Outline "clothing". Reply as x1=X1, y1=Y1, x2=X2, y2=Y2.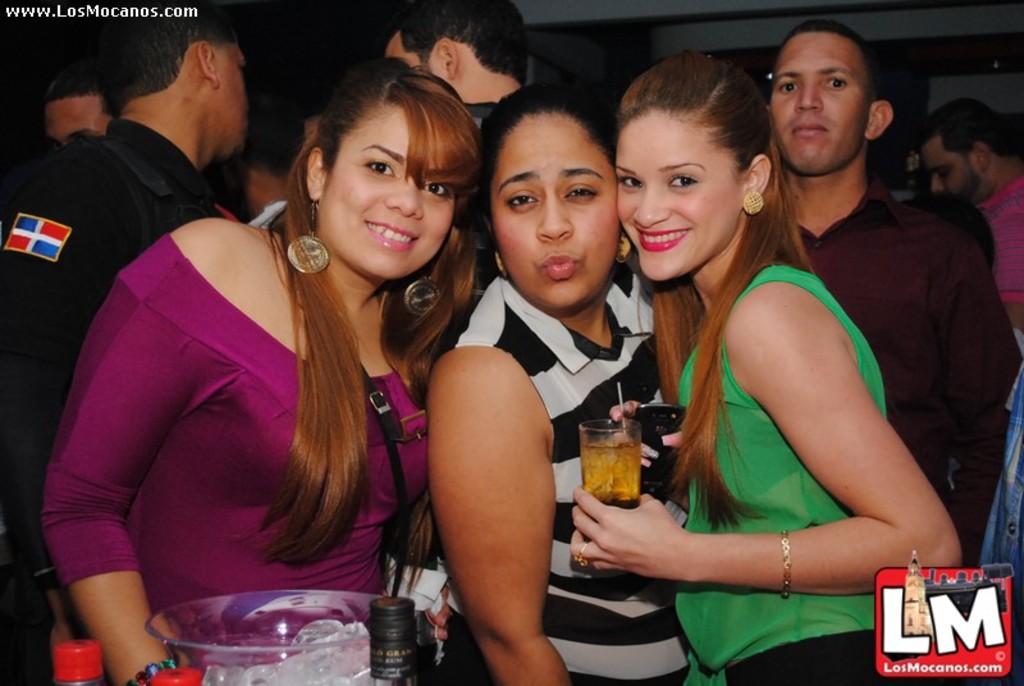
x1=431, y1=271, x2=689, y2=685.
